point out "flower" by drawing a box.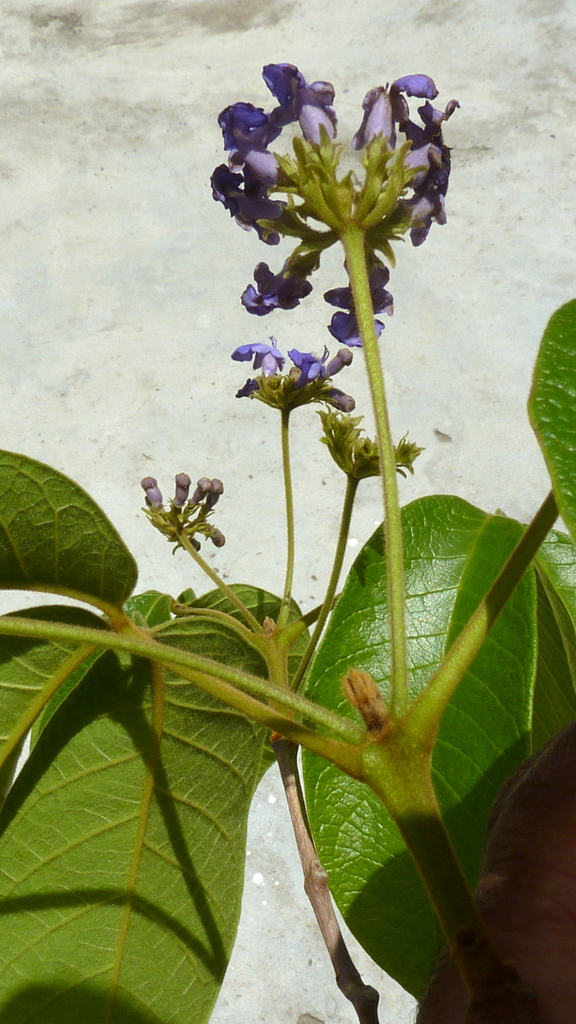
region(230, 335, 284, 383).
